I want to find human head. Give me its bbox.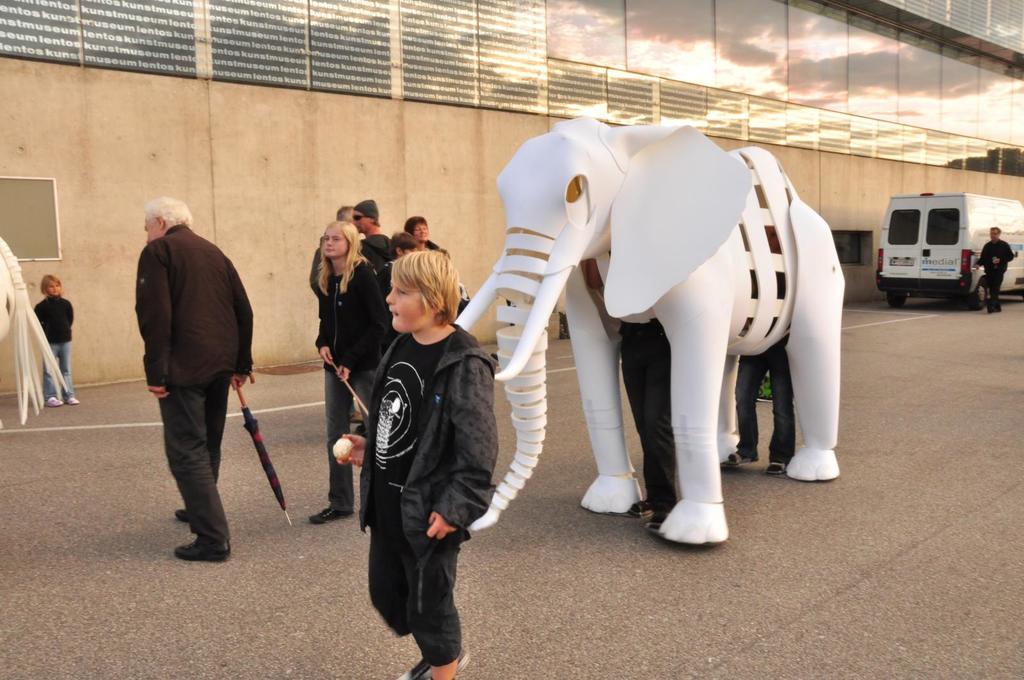
Rect(321, 222, 364, 258).
